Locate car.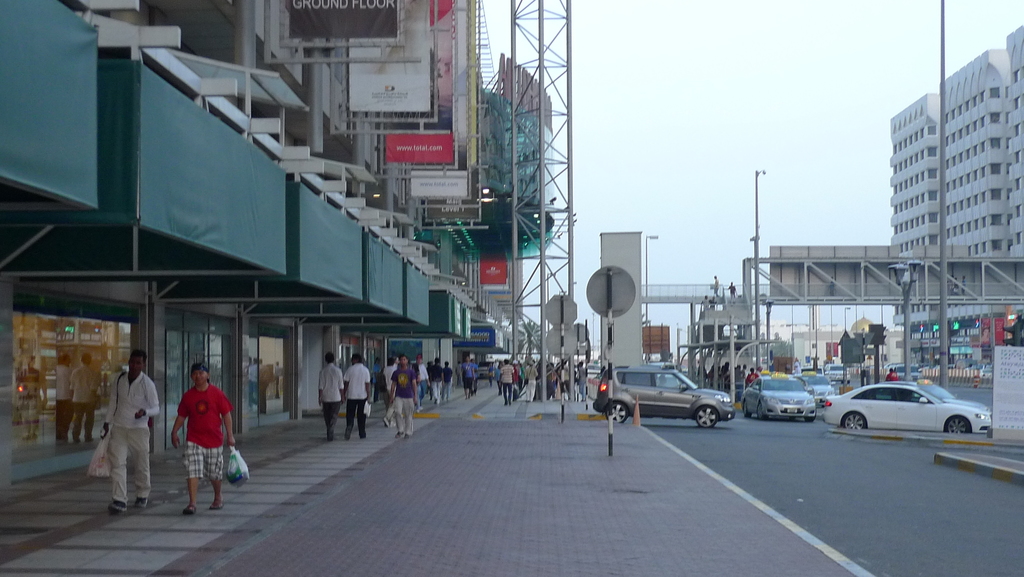
Bounding box: detection(824, 361, 848, 384).
